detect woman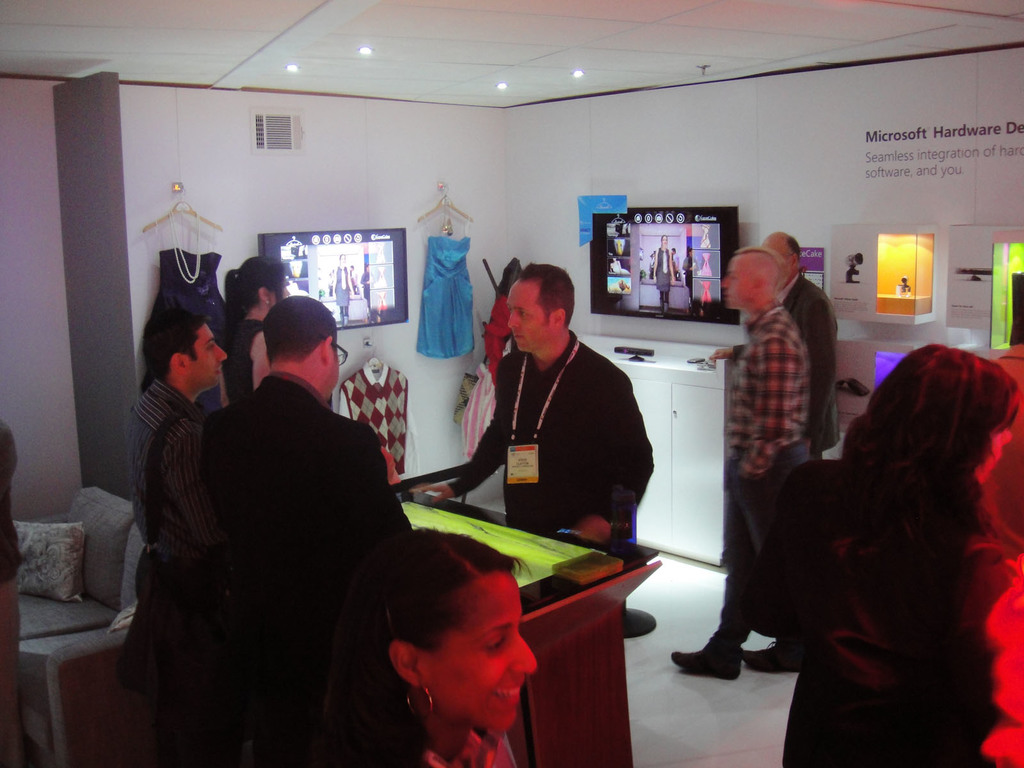
bbox(219, 254, 289, 403)
